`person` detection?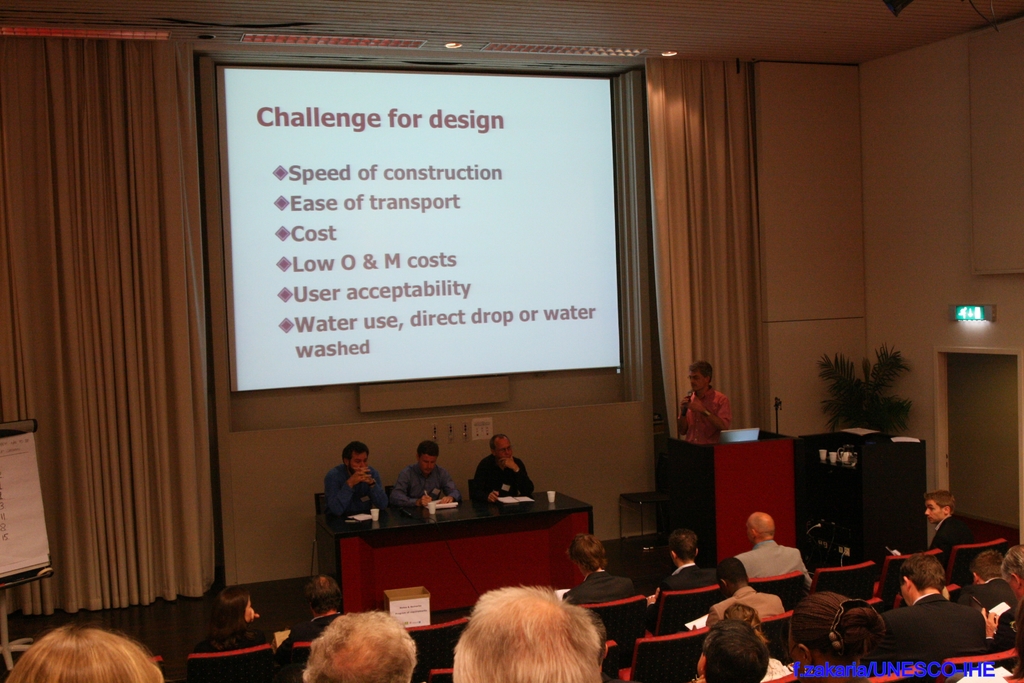
692, 614, 741, 679
